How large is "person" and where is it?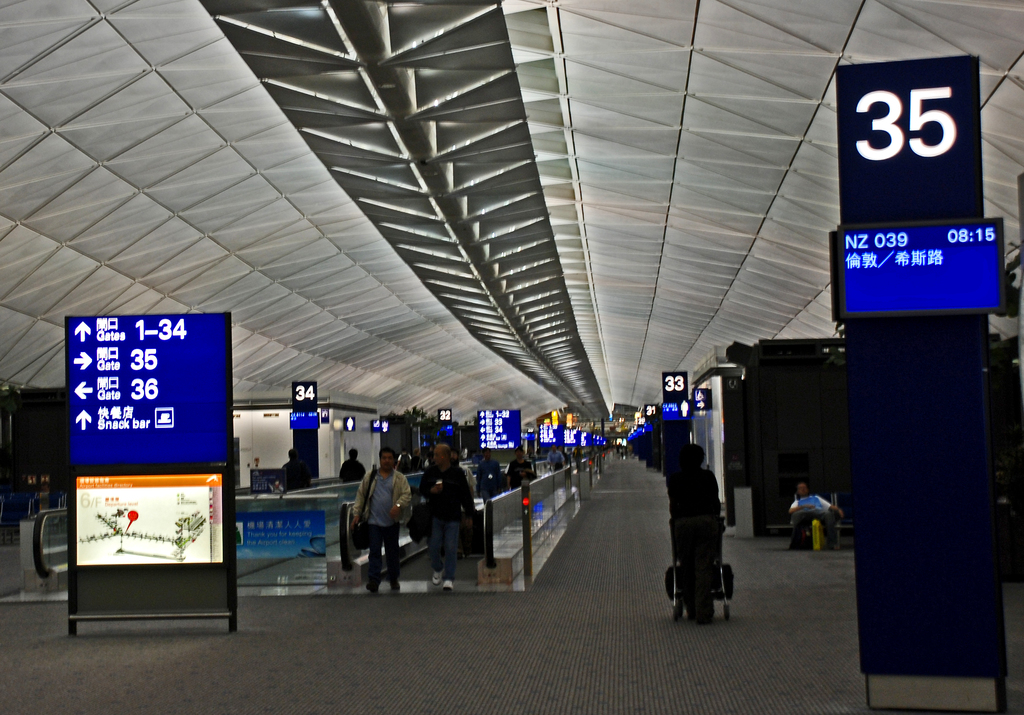
Bounding box: region(270, 480, 285, 494).
